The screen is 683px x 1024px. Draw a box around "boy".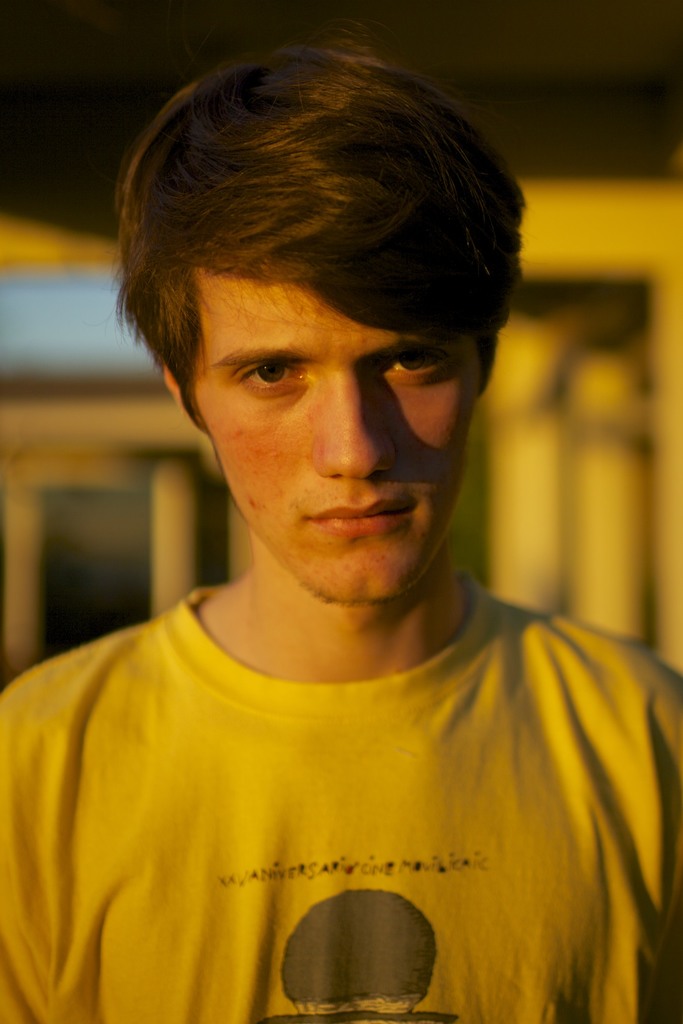
x1=0, y1=25, x2=682, y2=1023.
